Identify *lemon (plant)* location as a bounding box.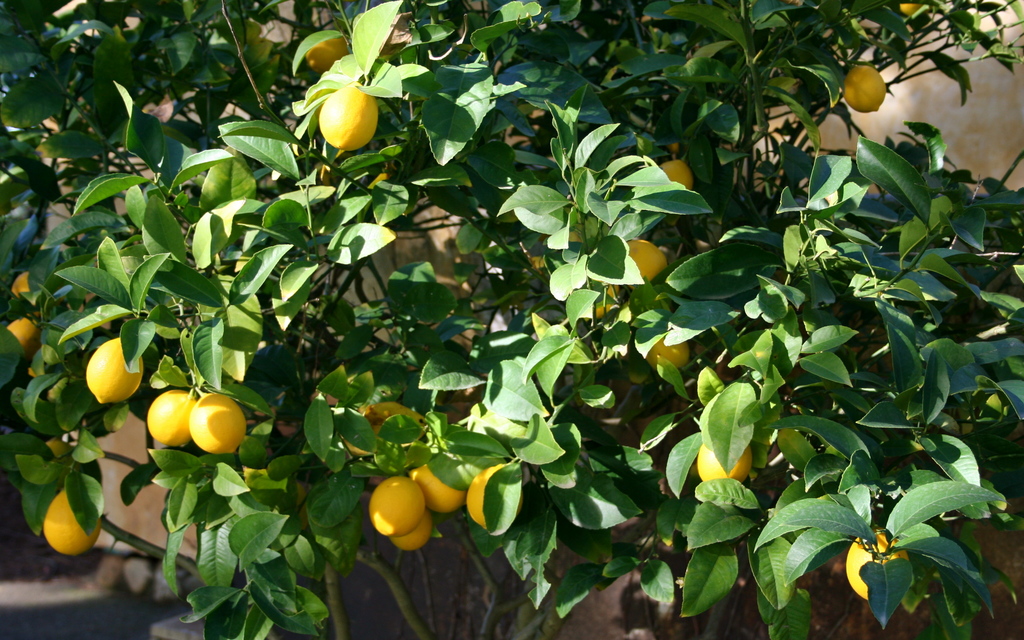
BBox(190, 393, 251, 461).
